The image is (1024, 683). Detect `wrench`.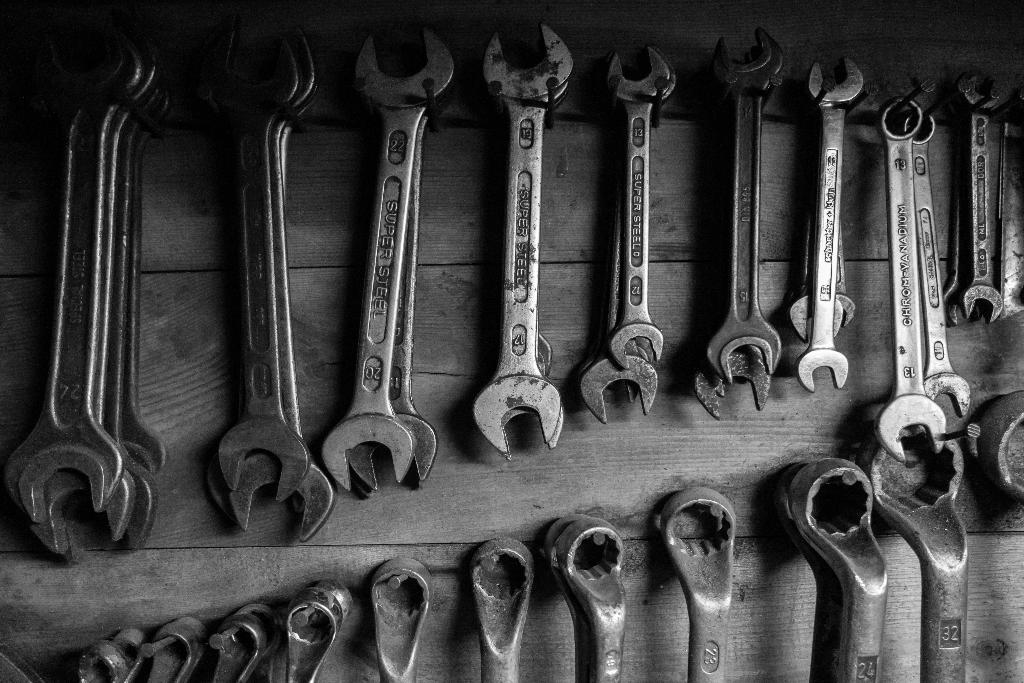
Detection: 660:484:735:682.
